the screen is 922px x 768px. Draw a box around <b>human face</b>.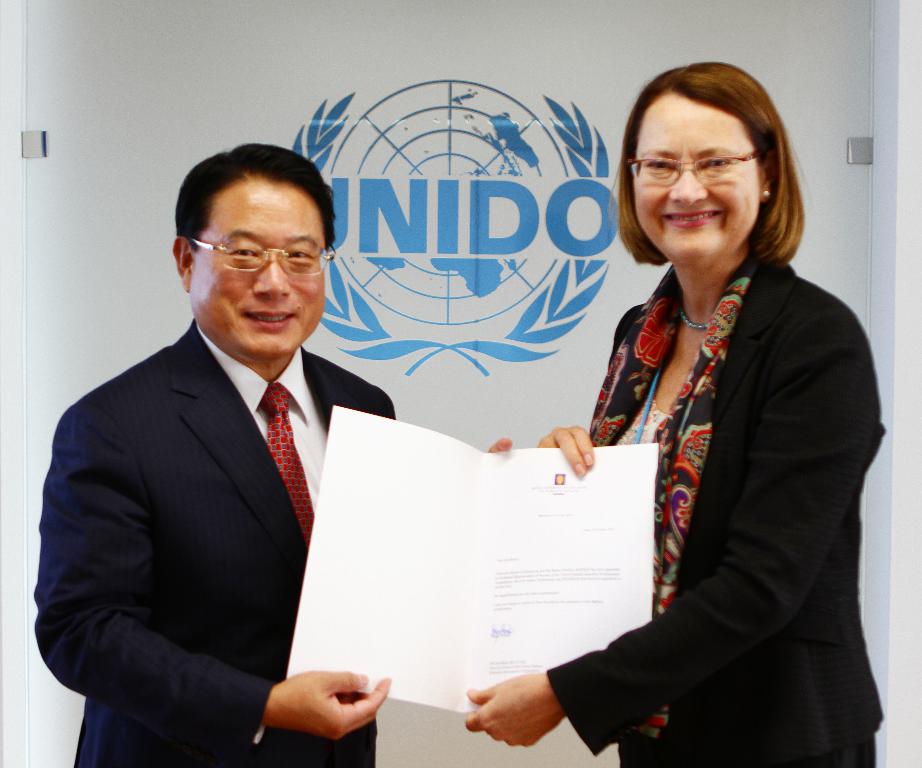
pyautogui.locateOnScreen(630, 89, 759, 261).
